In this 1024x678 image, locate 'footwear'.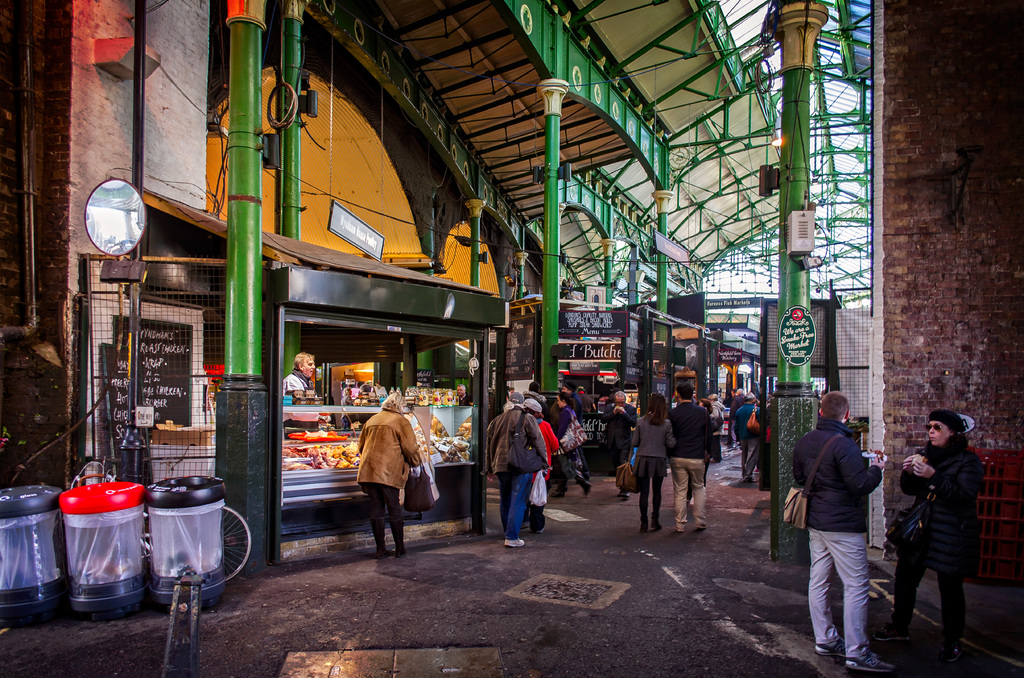
Bounding box: (839,645,888,674).
